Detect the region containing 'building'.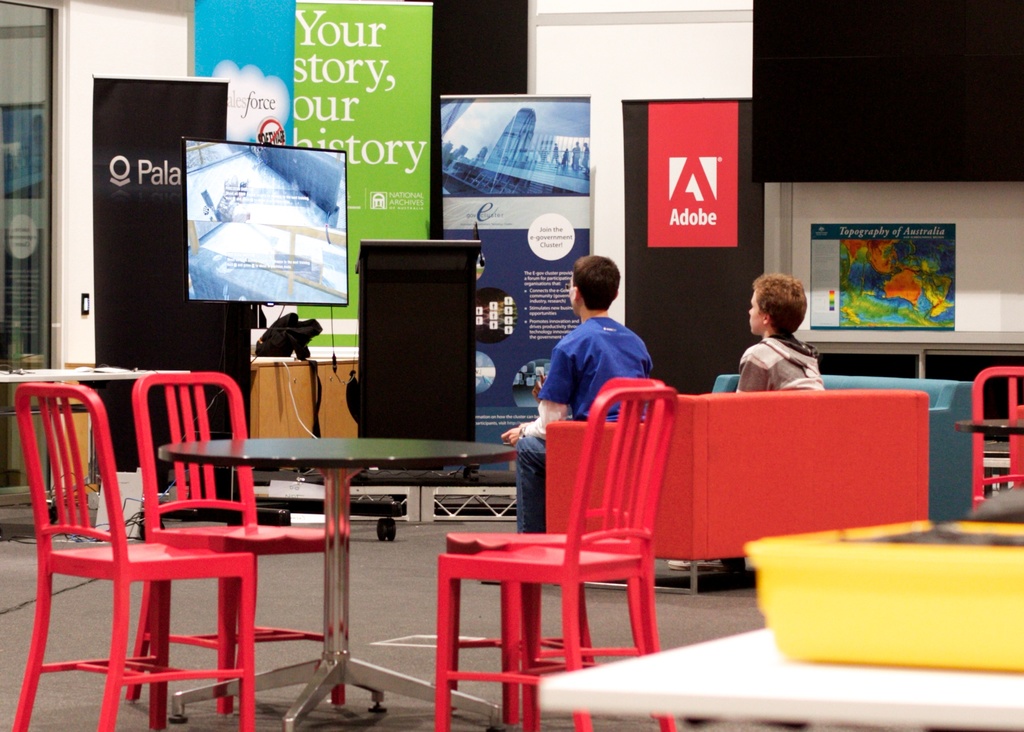
bbox(0, 0, 1023, 731).
